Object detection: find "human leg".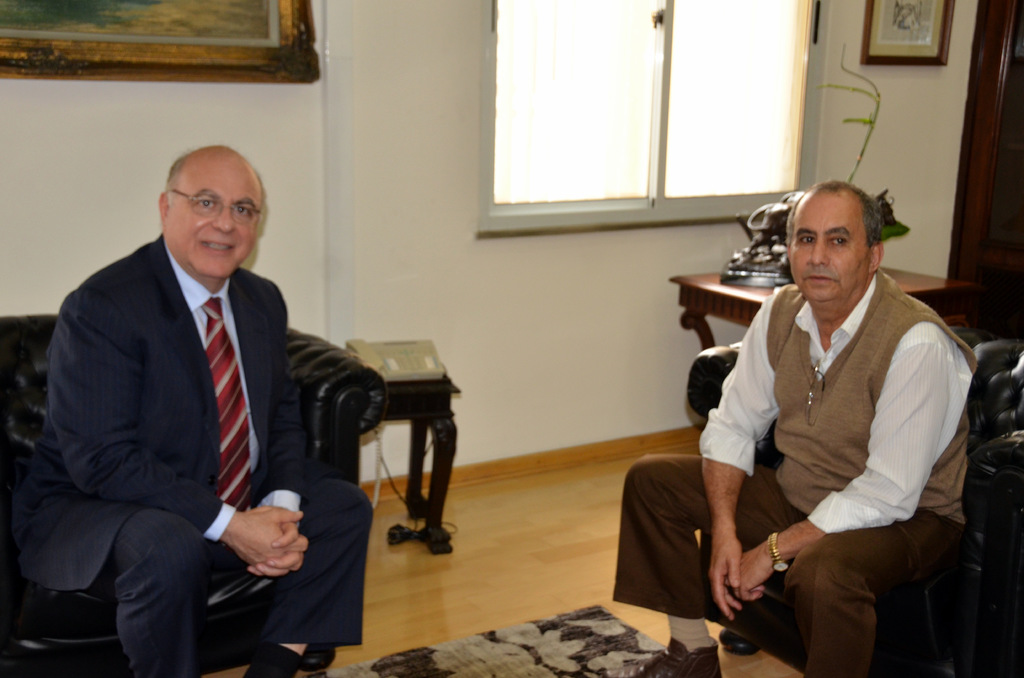
[left=108, top=502, right=209, bottom=677].
